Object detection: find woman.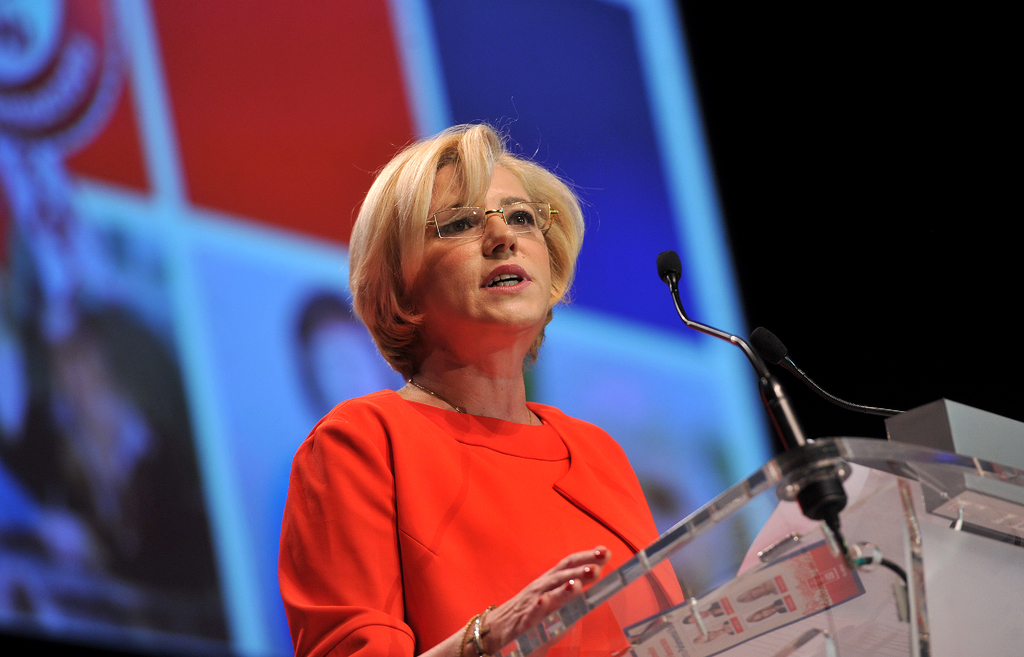
[278, 108, 674, 656].
